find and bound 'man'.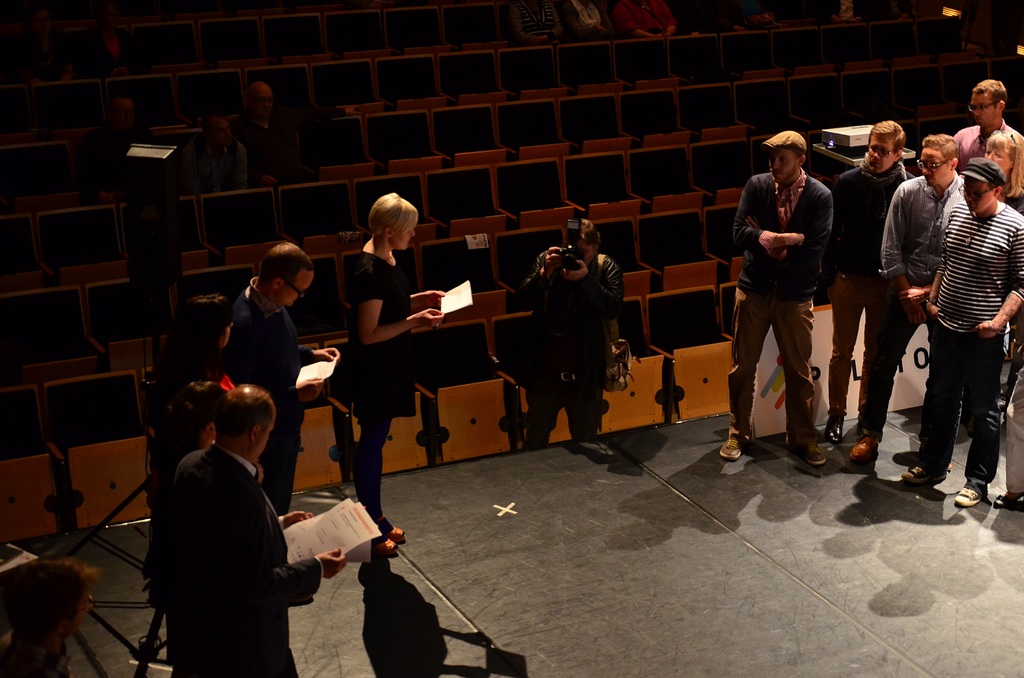
Bound: box(825, 114, 917, 445).
